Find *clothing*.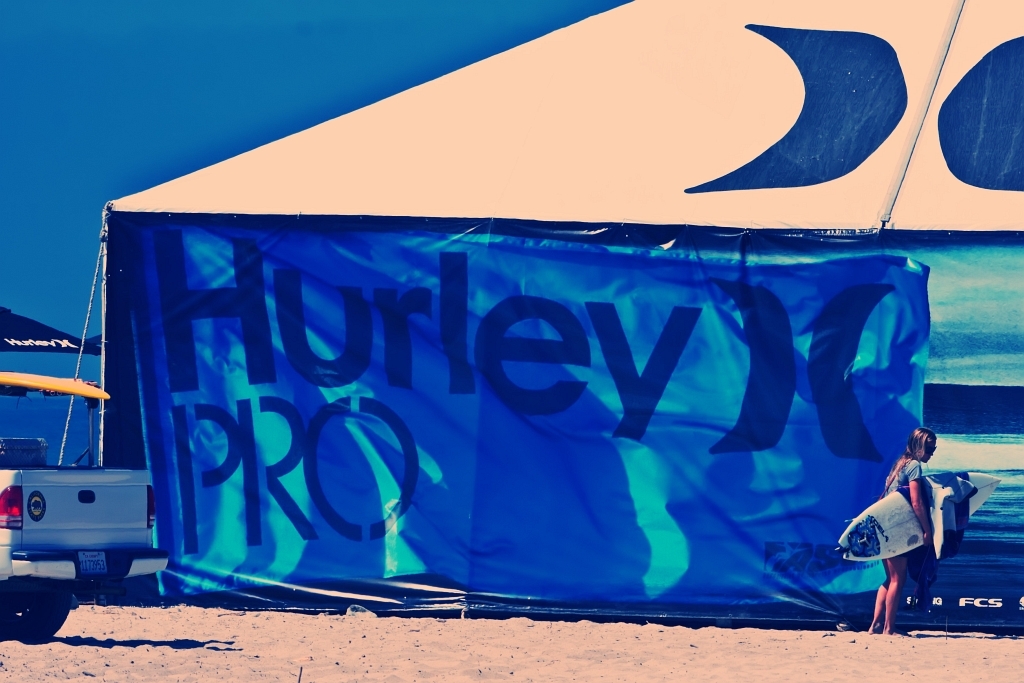
<region>866, 452, 954, 601</region>.
